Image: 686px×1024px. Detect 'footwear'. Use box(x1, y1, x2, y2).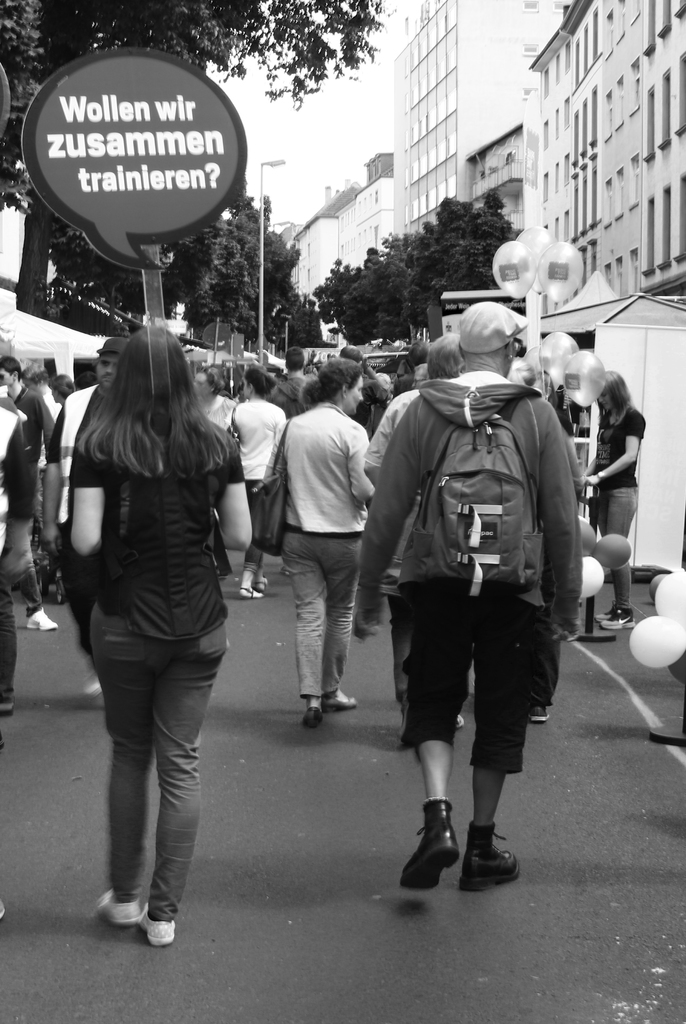
box(93, 891, 140, 927).
